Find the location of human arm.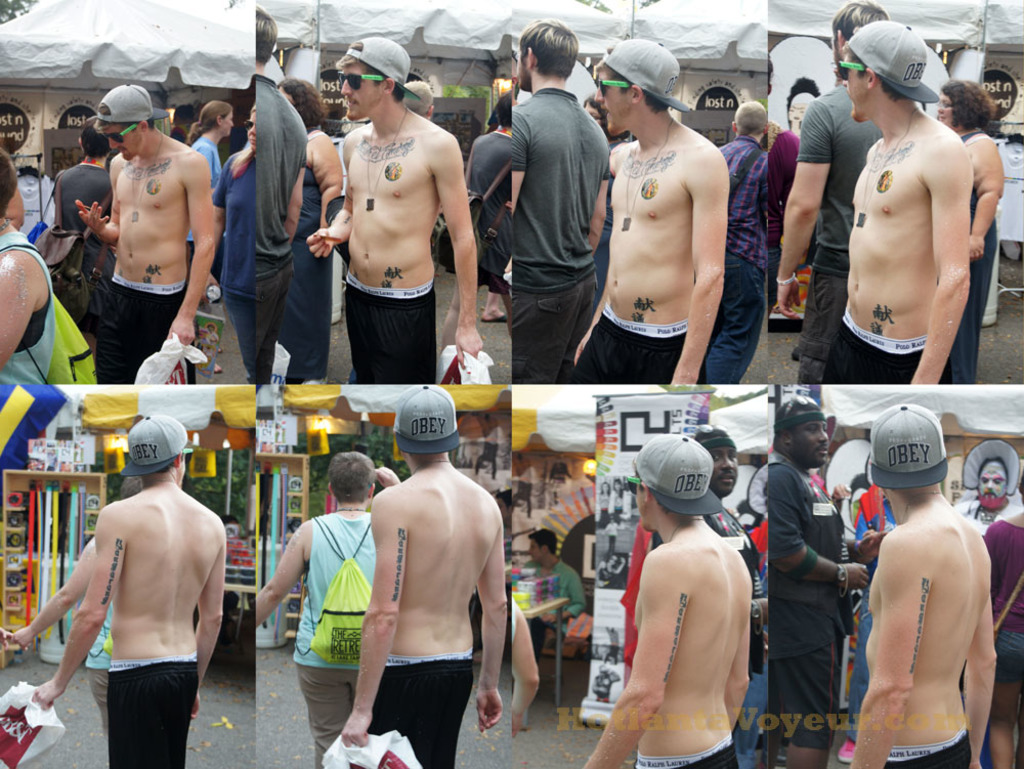
Location: bbox=[584, 135, 609, 248].
